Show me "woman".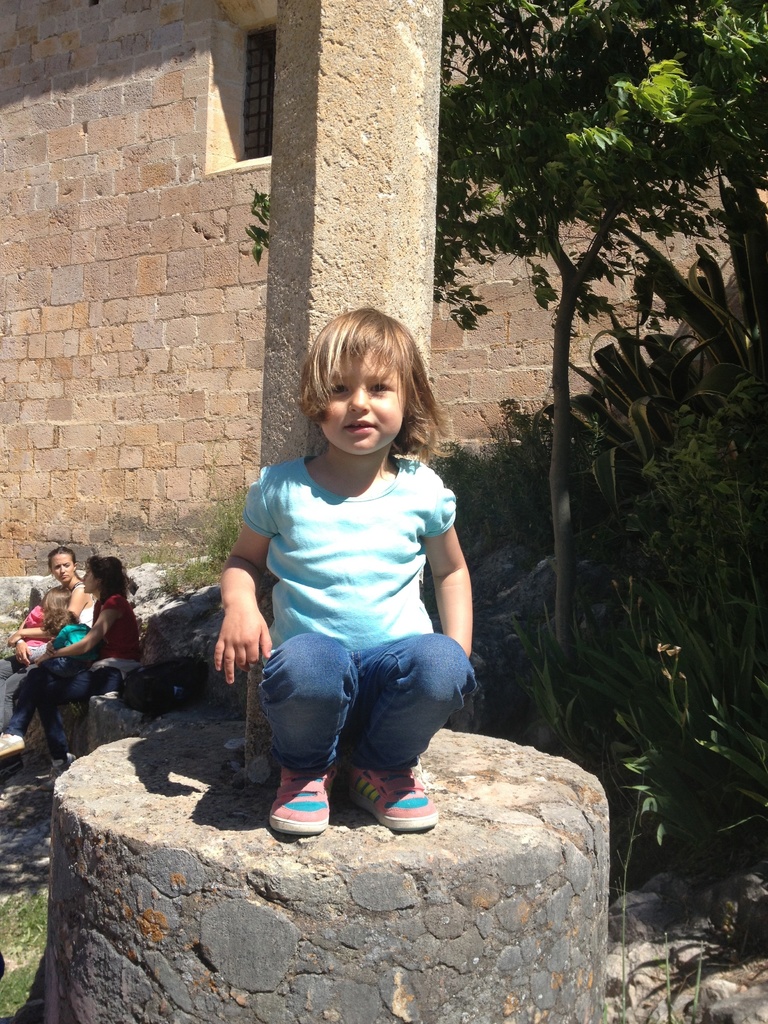
"woman" is here: [0,555,149,790].
